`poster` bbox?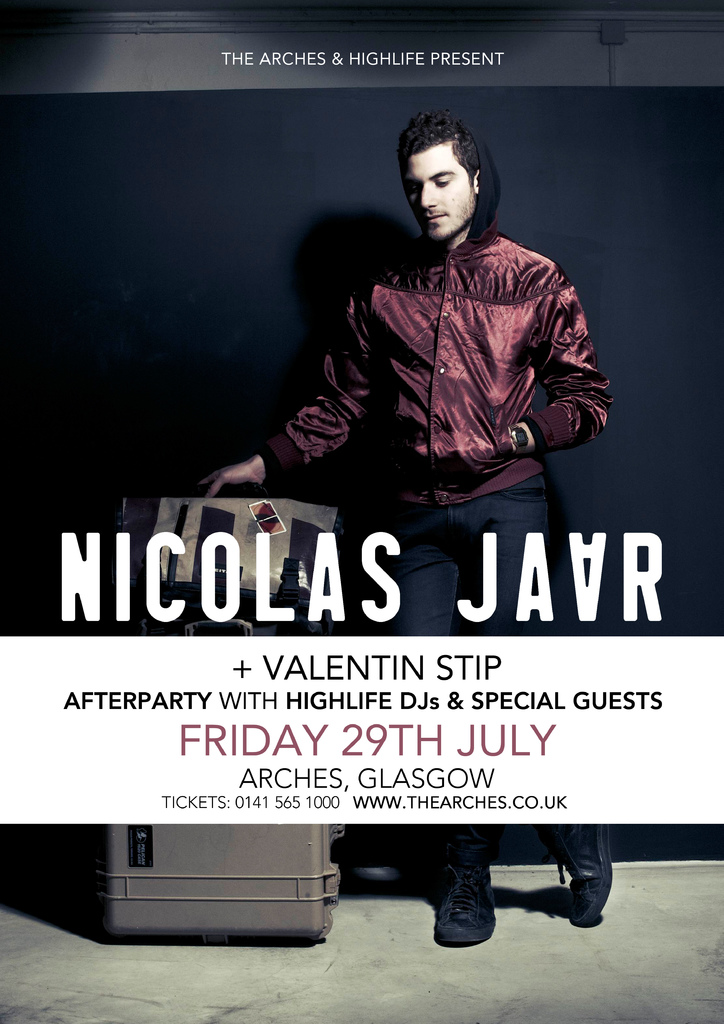
{"left": 0, "top": 0, "right": 723, "bottom": 1023}
